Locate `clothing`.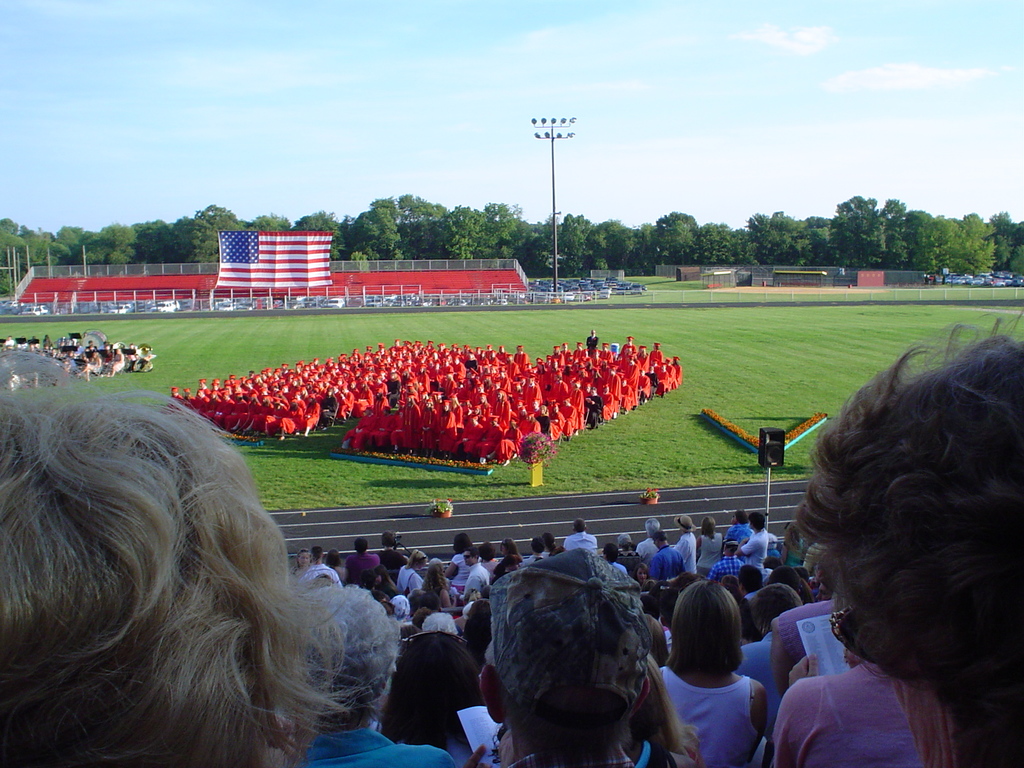
Bounding box: <region>345, 554, 382, 591</region>.
